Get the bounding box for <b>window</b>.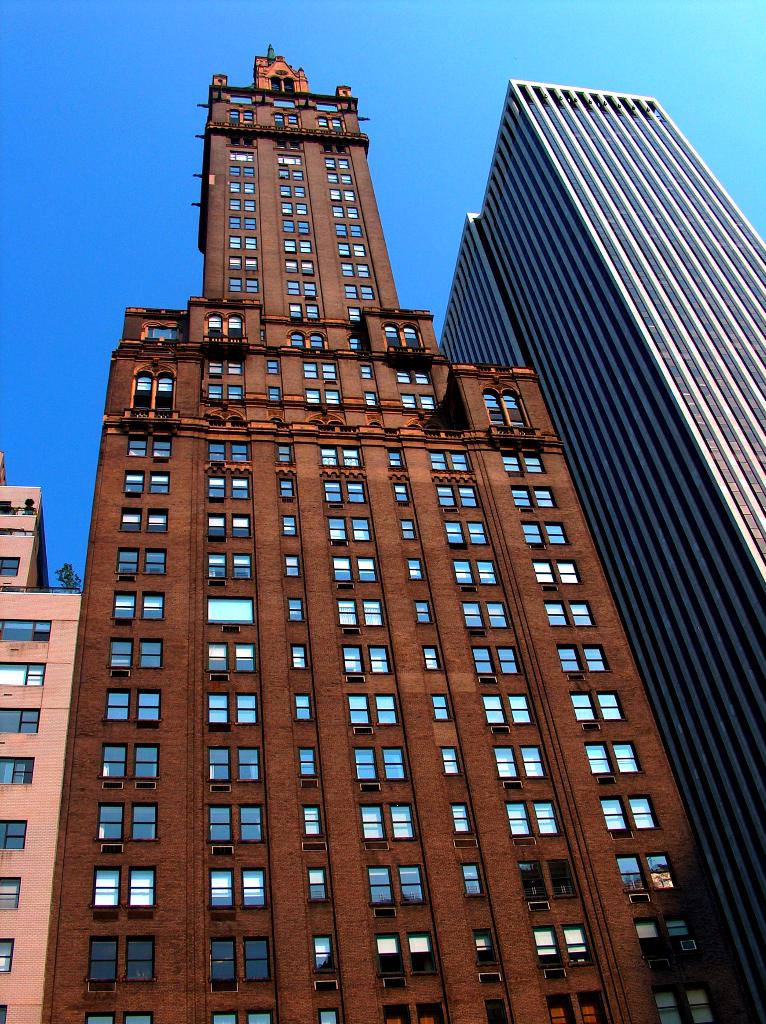
(286, 280, 317, 296).
